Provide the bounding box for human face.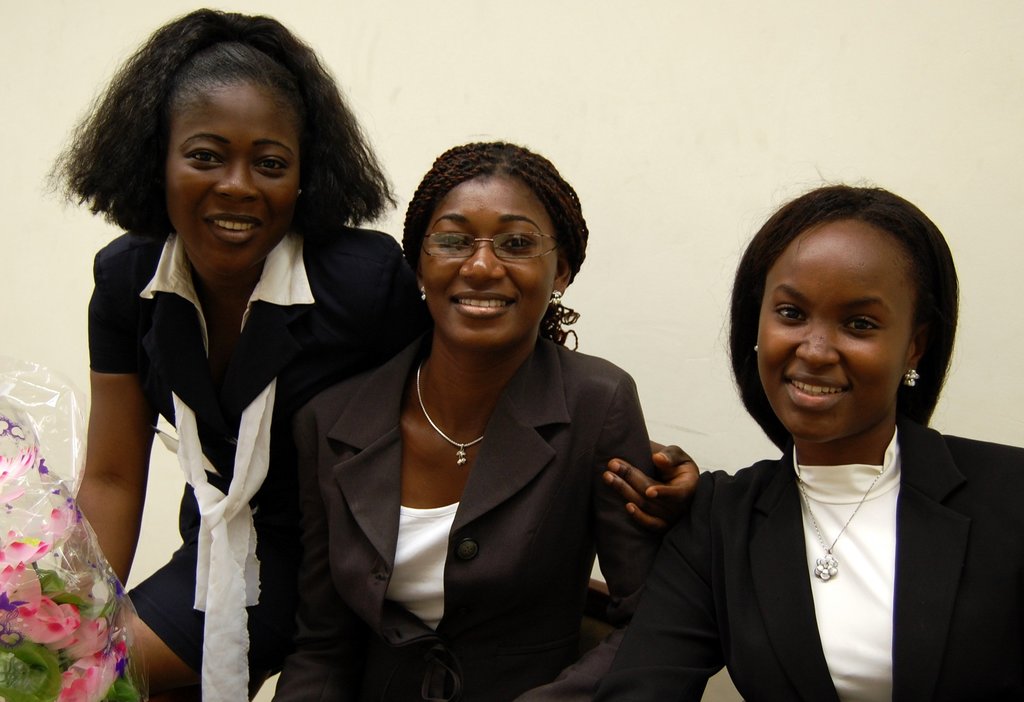
{"x1": 755, "y1": 220, "x2": 913, "y2": 443}.
